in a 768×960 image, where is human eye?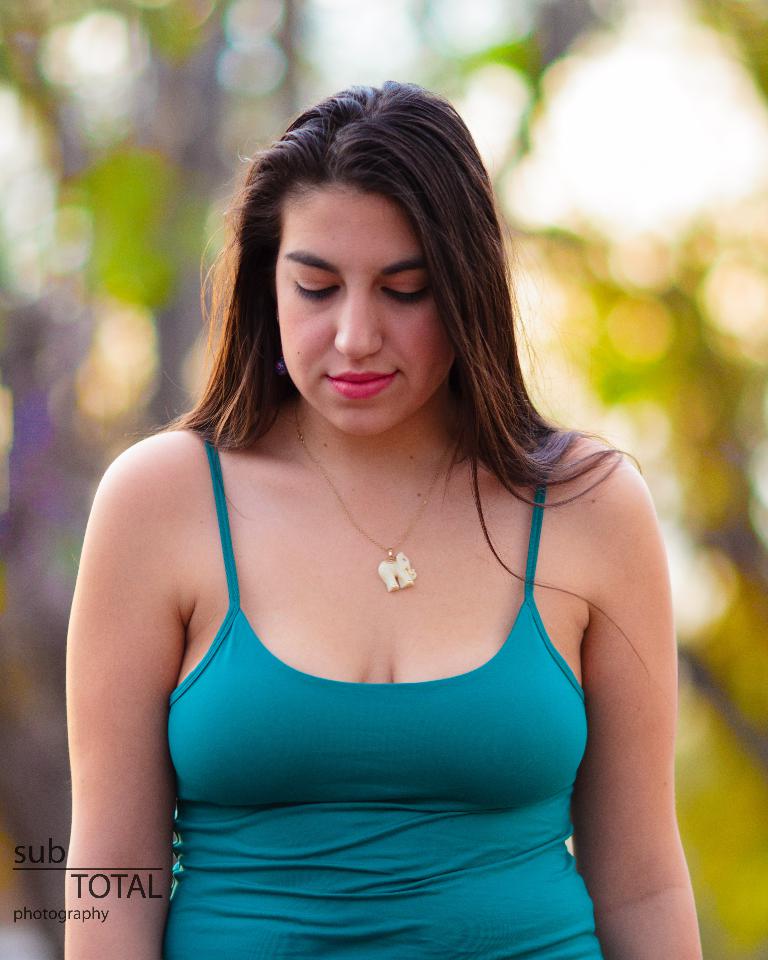
(x1=290, y1=269, x2=341, y2=302).
